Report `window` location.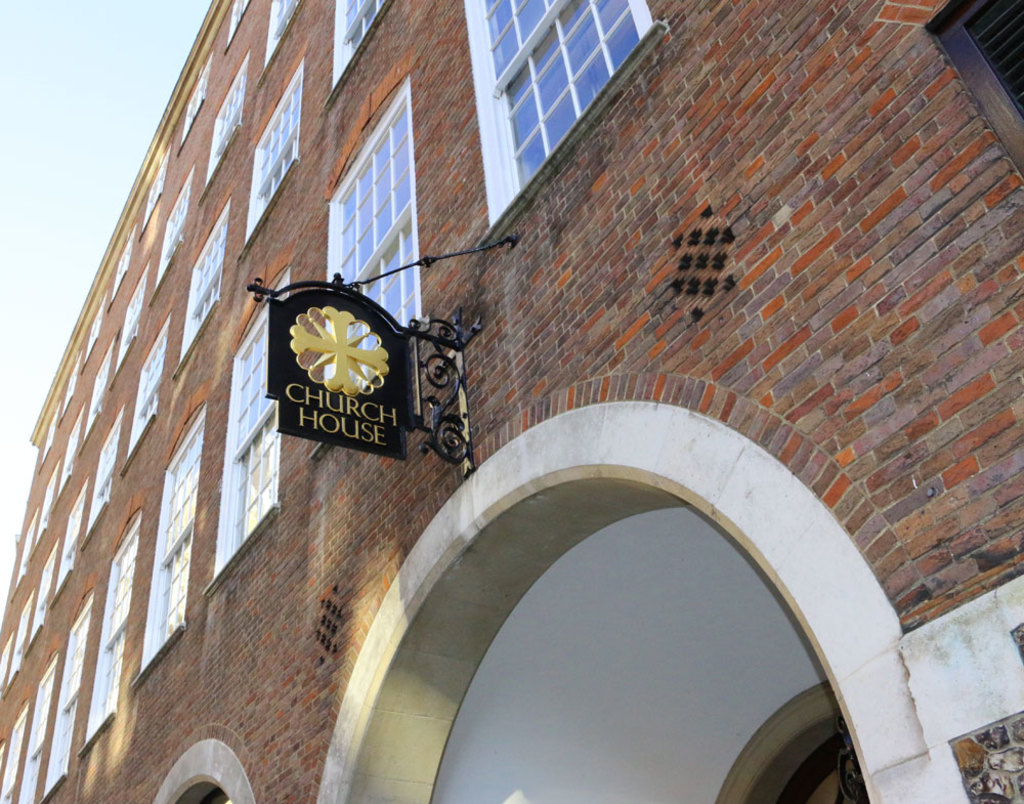
Report: locate(308, 75, 443, 467).
